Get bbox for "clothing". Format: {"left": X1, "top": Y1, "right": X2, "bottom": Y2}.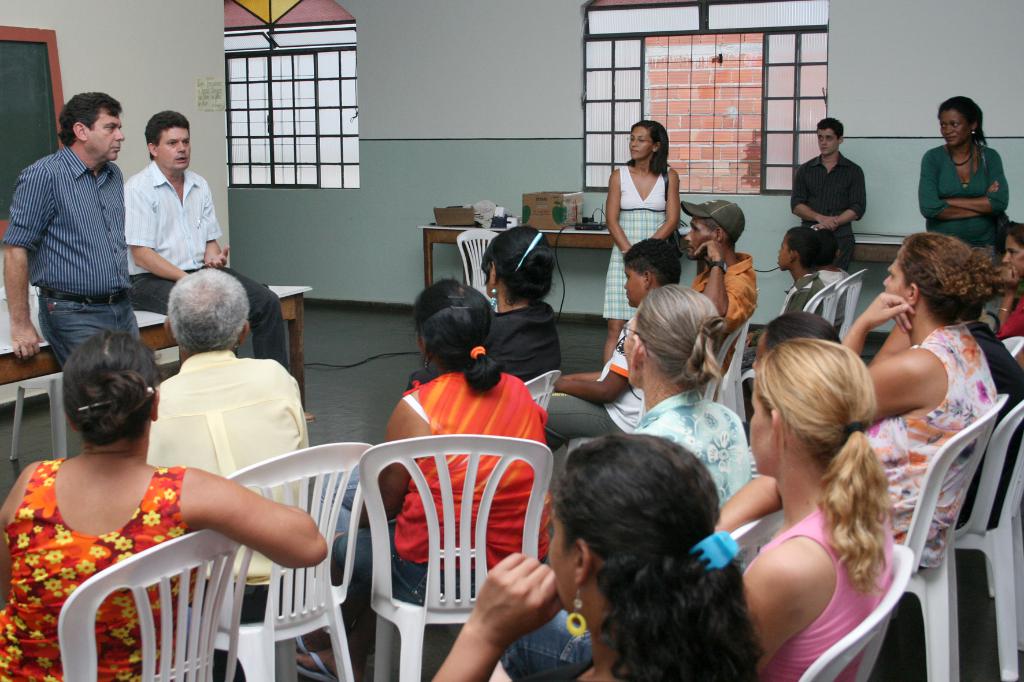
{"left": 689, "top": 249, "right": 760, "bottom": 377}.
